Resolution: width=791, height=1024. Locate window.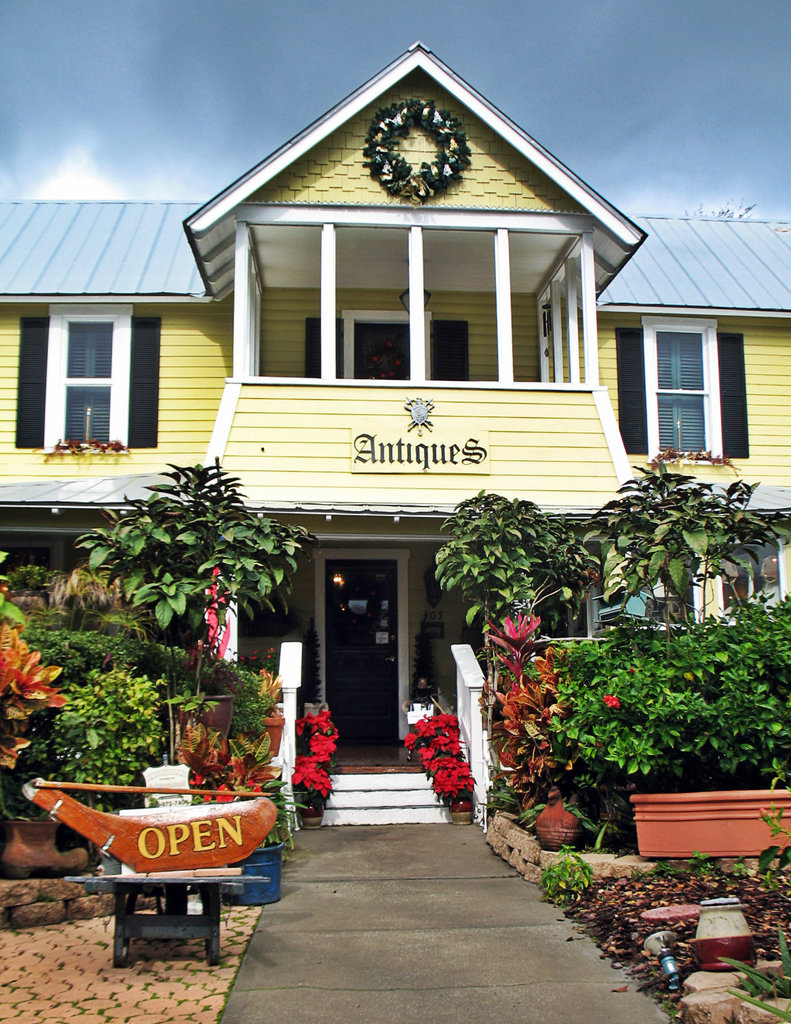
pyautogui.locateOnScreen(705, 529, 790, 620).
